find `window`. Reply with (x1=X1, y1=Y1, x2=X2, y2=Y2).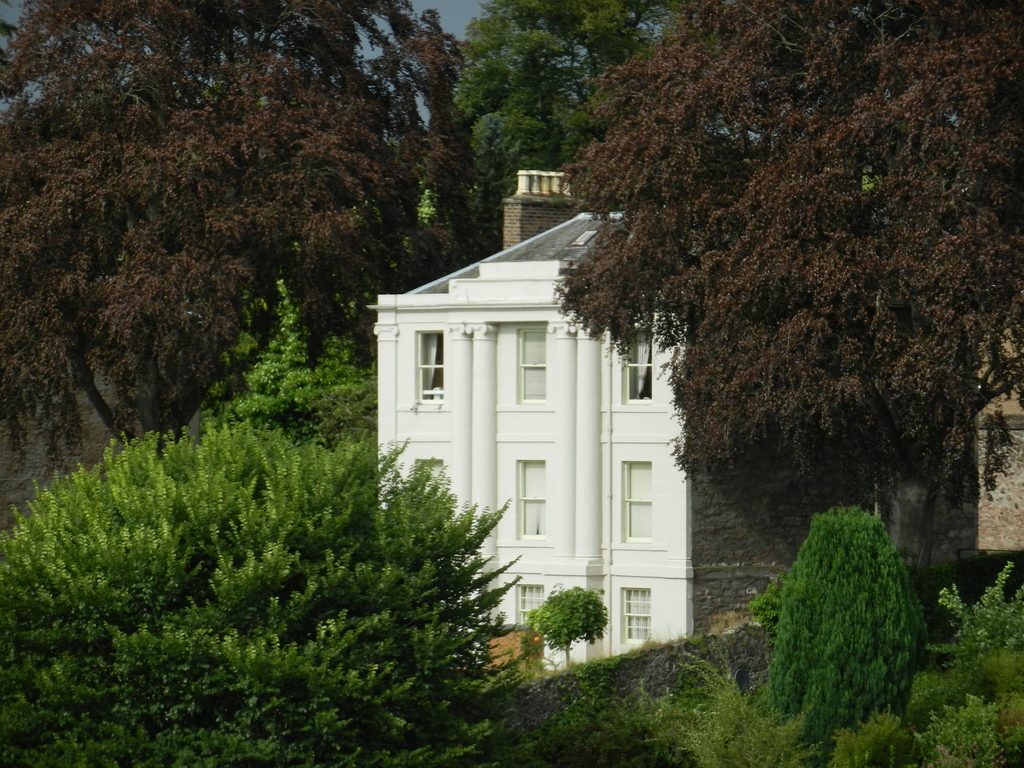
(x1=622, y1=461, x2=651, y2=538).
